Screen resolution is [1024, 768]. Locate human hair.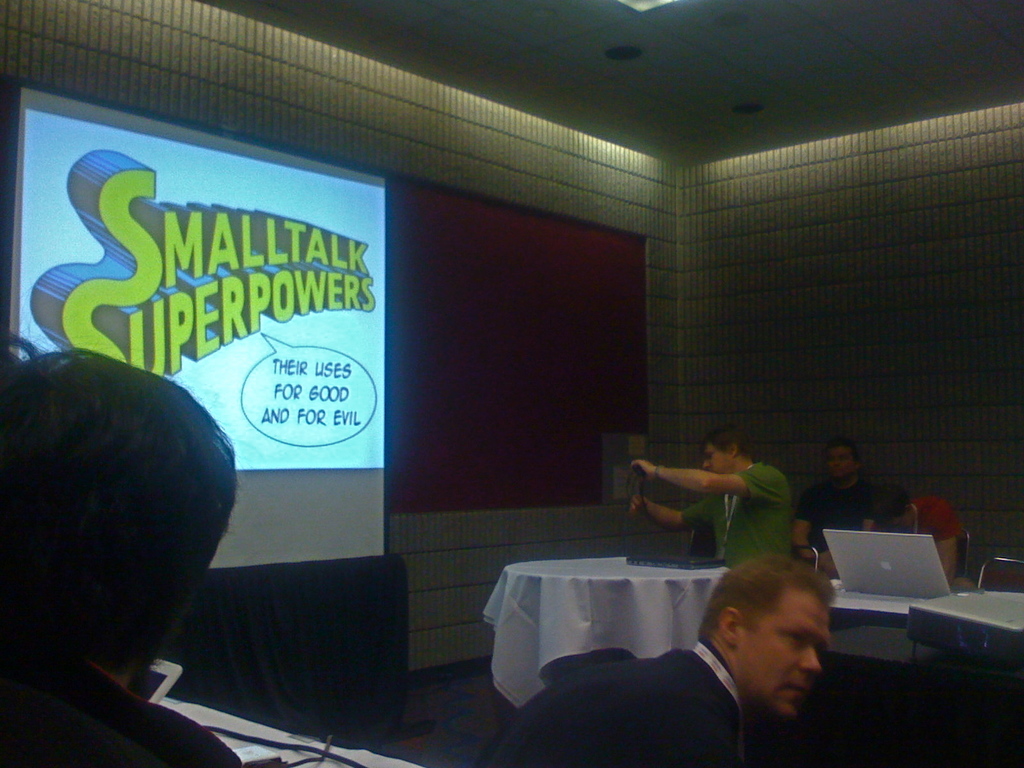
816/436/856/472.
